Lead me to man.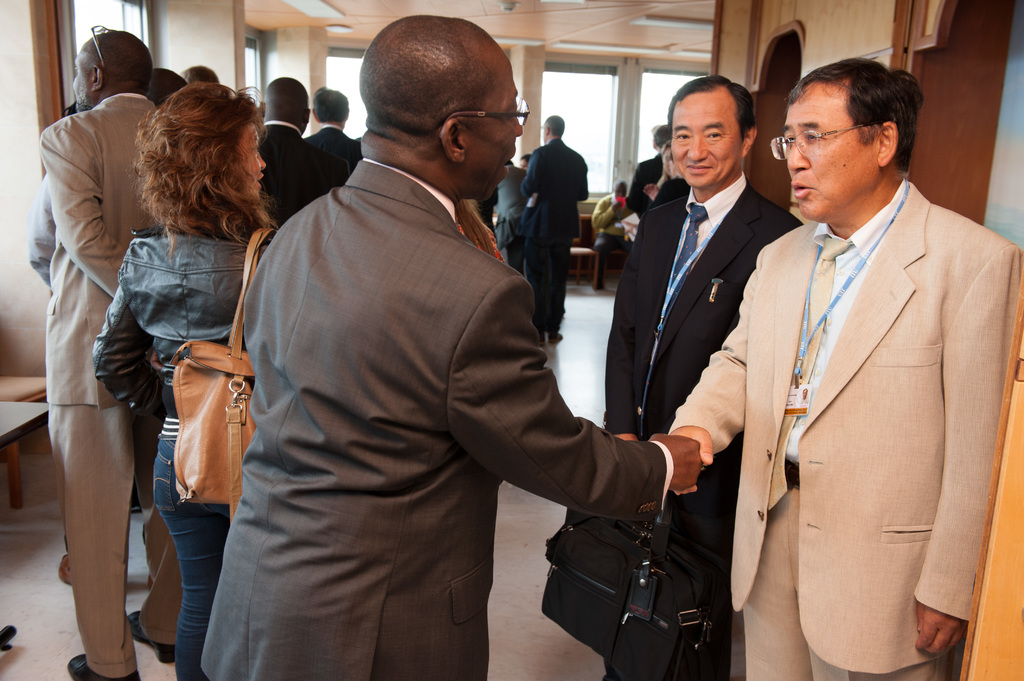
Lead to bbox=(307, 87, 358, 177).
